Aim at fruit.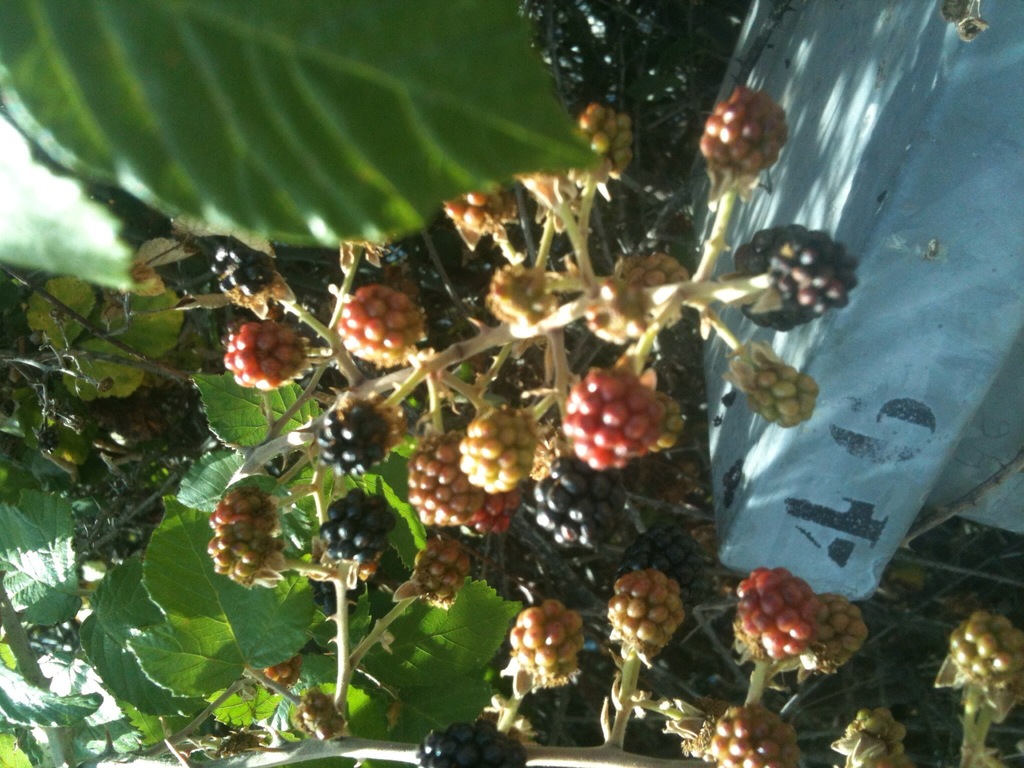
Aimed at x1=409, y1=535, x2=472, y2=598.
